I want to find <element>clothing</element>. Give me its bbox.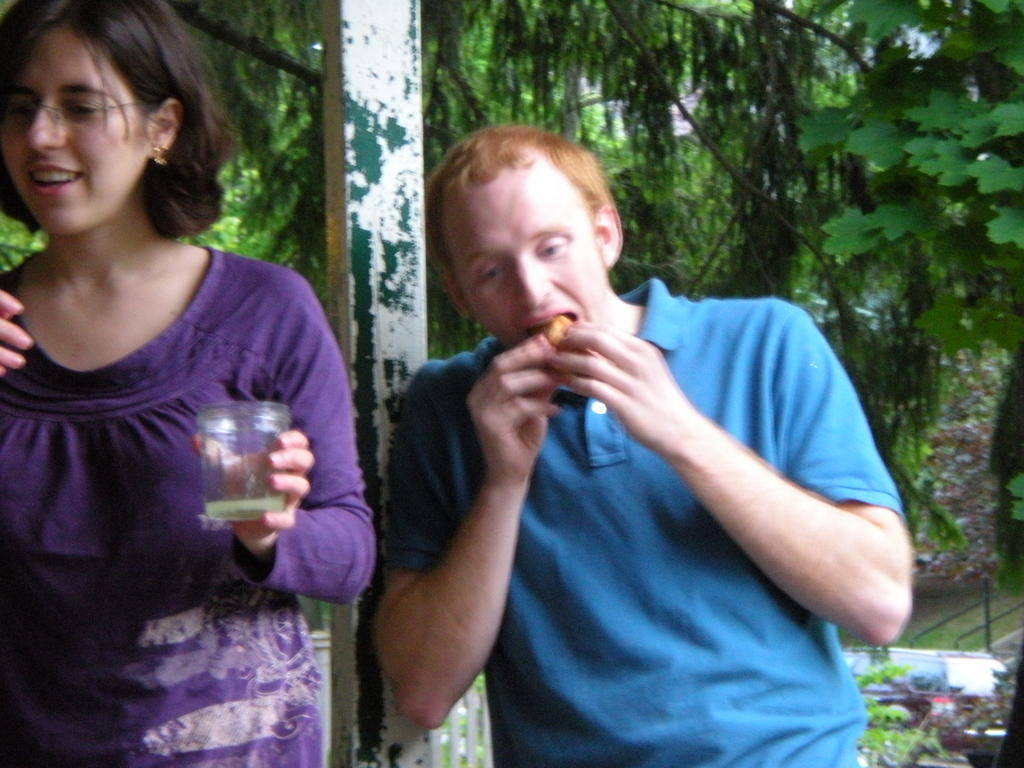
locate(0, 246, 374, 767).
